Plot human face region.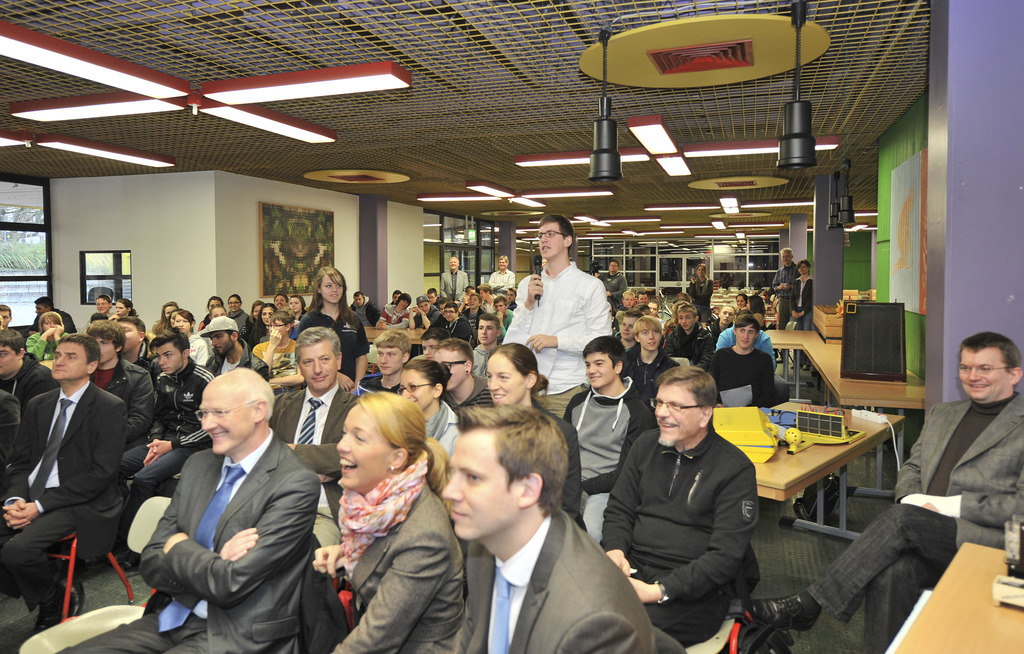
Plotted at Rect(445, 306, 455, 321).
